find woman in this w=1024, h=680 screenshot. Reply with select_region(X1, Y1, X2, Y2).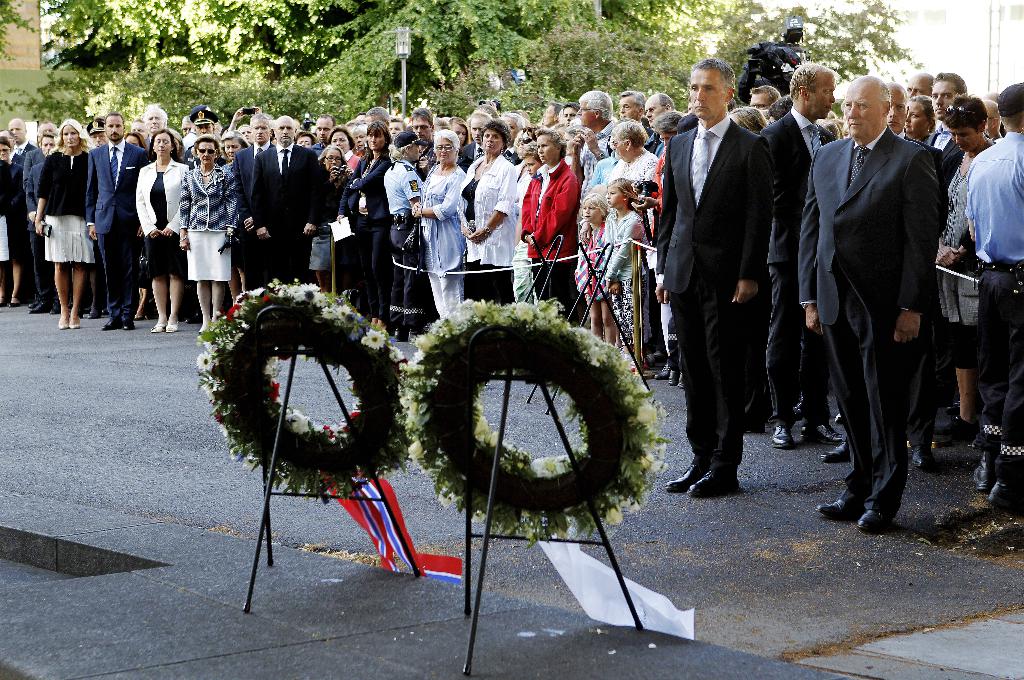
select_region(318, 145, 354, 297).
